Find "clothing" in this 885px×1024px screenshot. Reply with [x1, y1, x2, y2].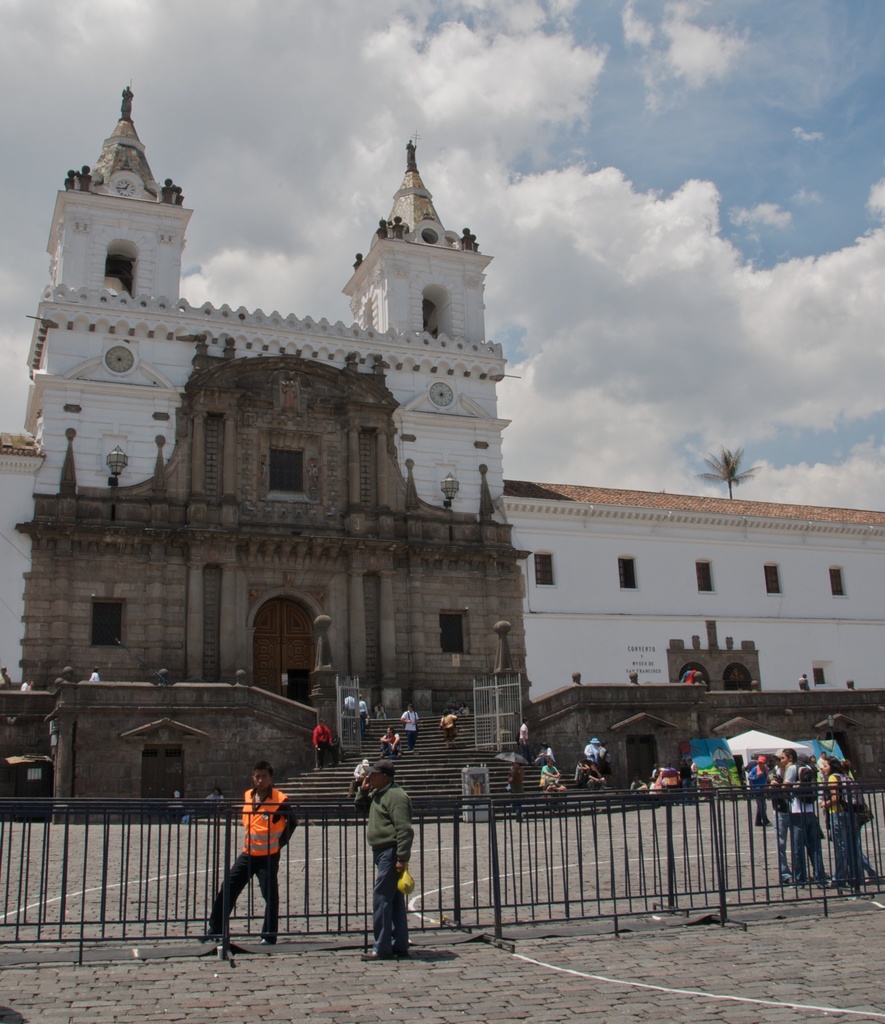
[749, 766, 774, 822].
